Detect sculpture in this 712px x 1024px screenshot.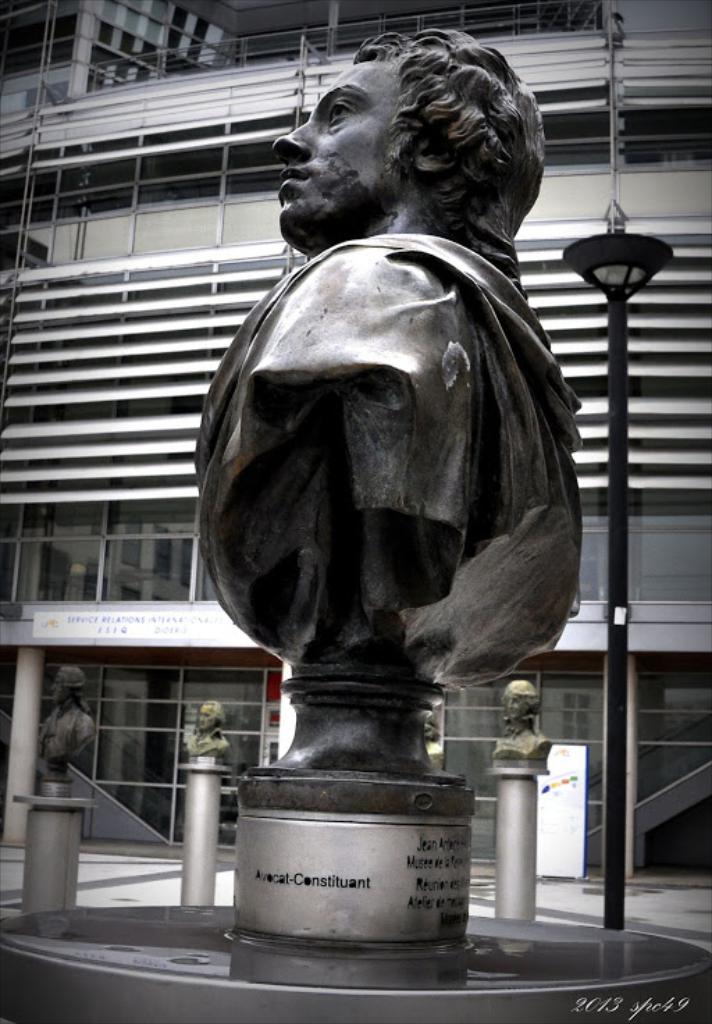
Detection: {"x1": 182, "y1": 700, "x2": 228, "y2": 771}.
